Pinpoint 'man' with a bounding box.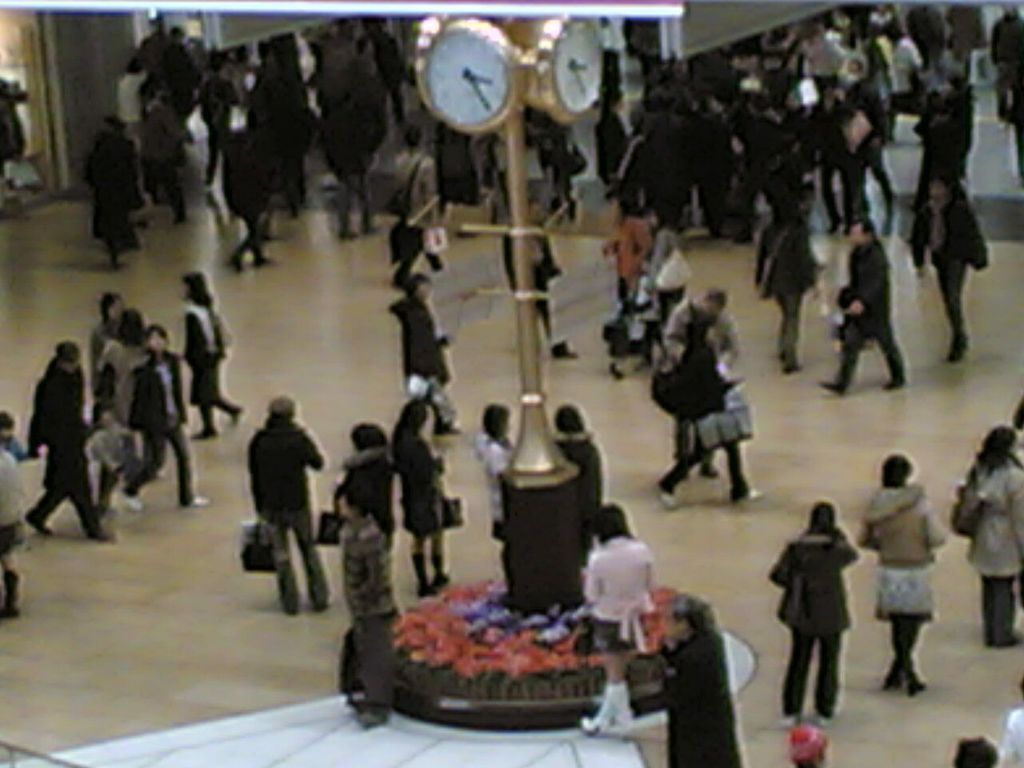
946/4/984/72.
